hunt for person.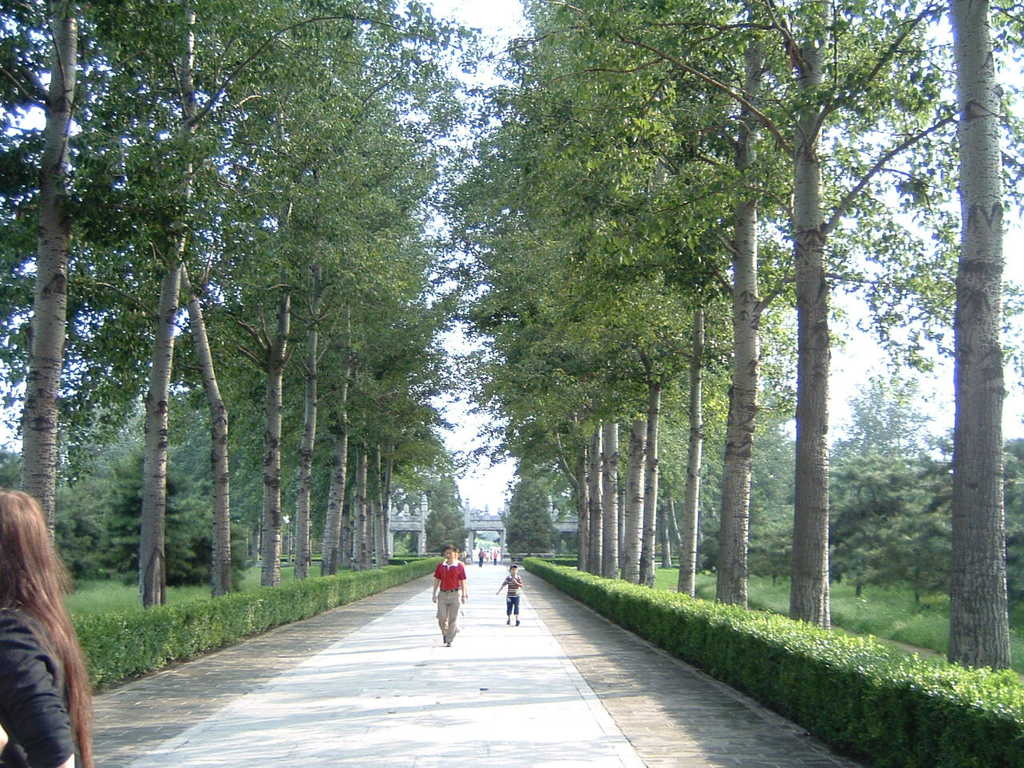
Hunted down at <region>428, 548, 473, 645</region>.
